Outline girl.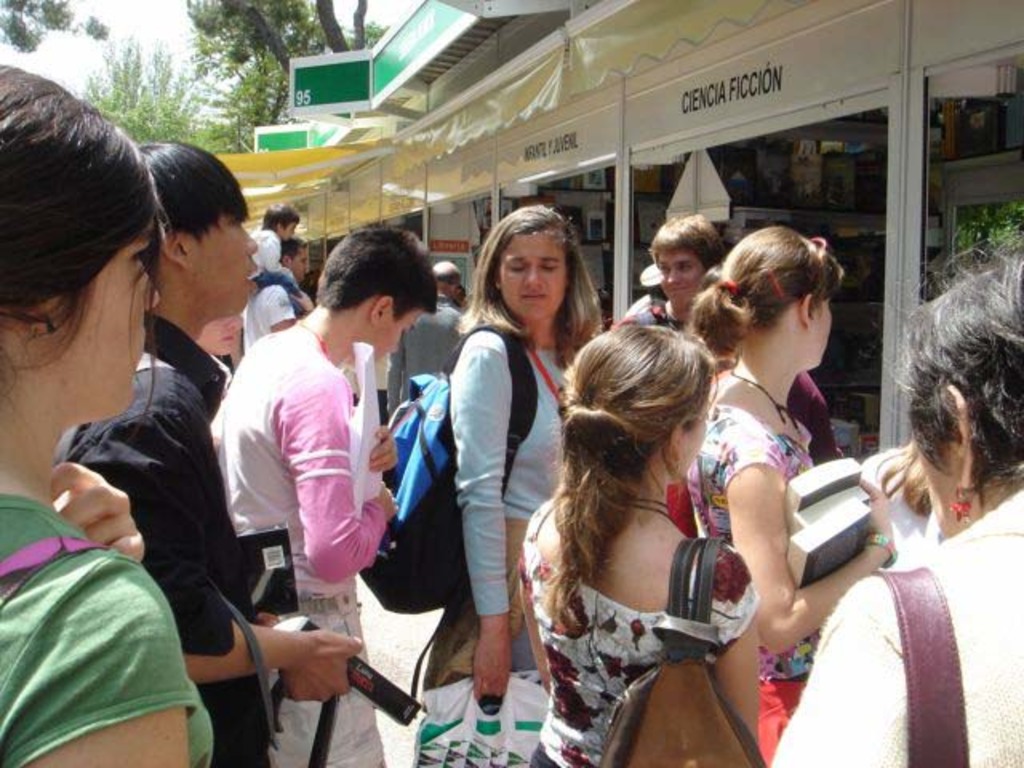
Outline: {"x1": 509, "y1": 322, "x2": 760, "y2": 766}.
